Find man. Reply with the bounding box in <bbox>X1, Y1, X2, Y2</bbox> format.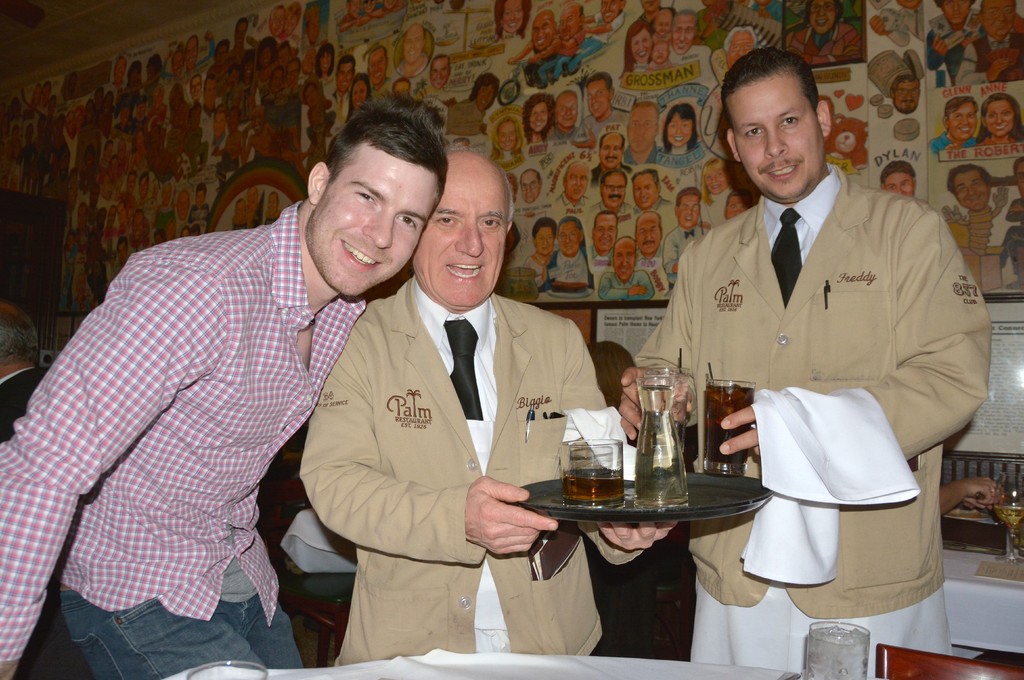
<bbox>664, 190, 710, 273</bbox>.
